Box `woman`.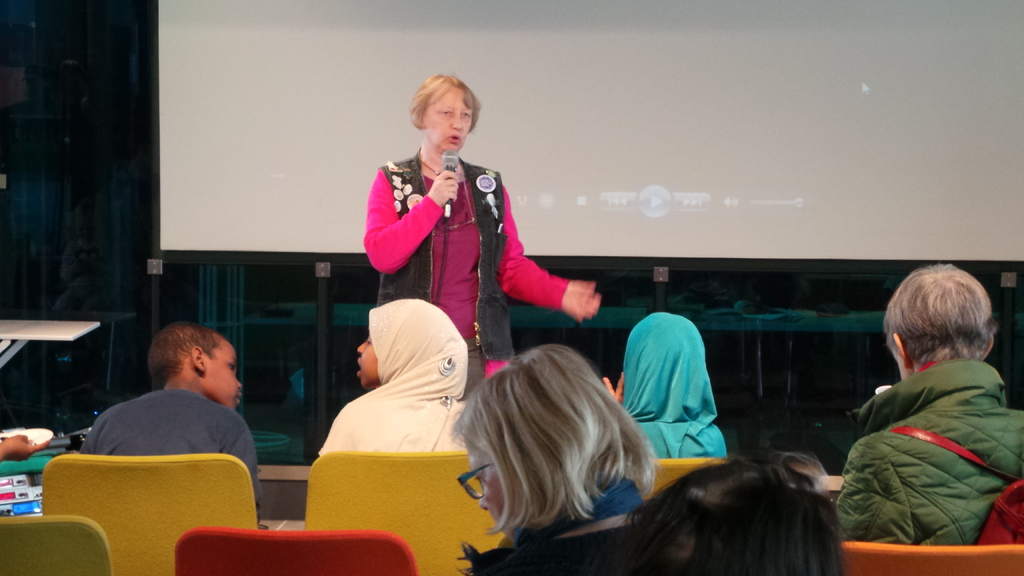
box=[355, 68, 566, 436].
